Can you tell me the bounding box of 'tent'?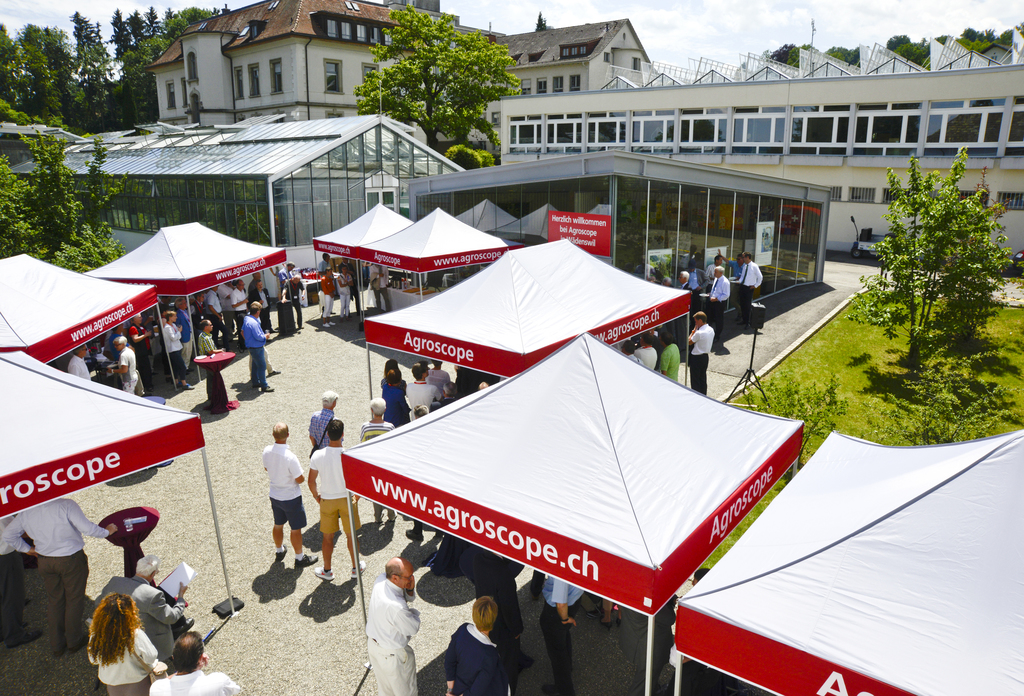
<bbox>353, 235, 696, 409</bbox>.
